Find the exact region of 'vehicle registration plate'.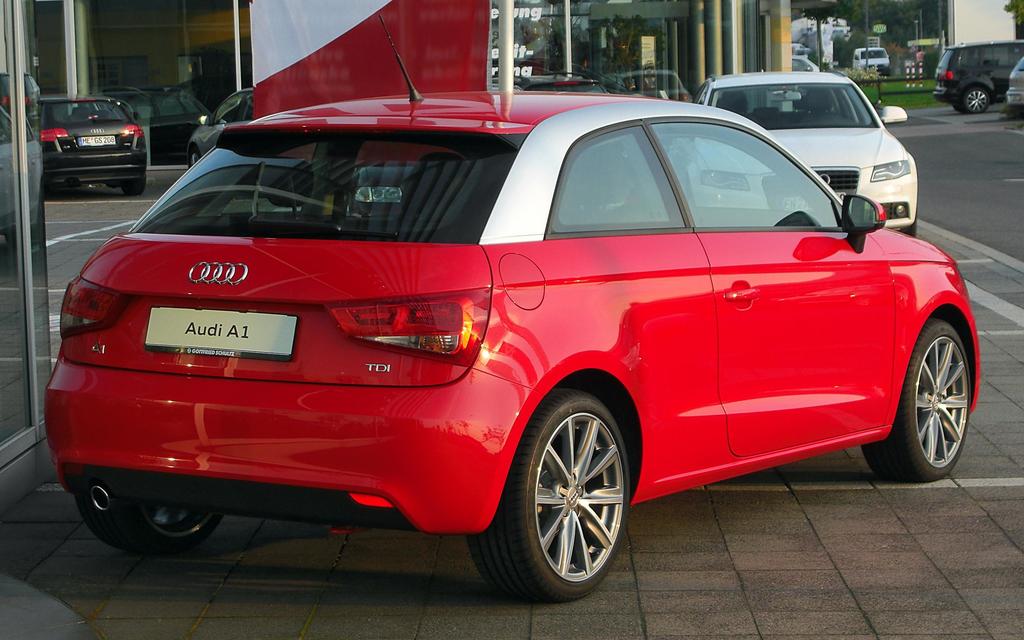
Exact region: [left=781, top=195, right=845, bottom=214].
